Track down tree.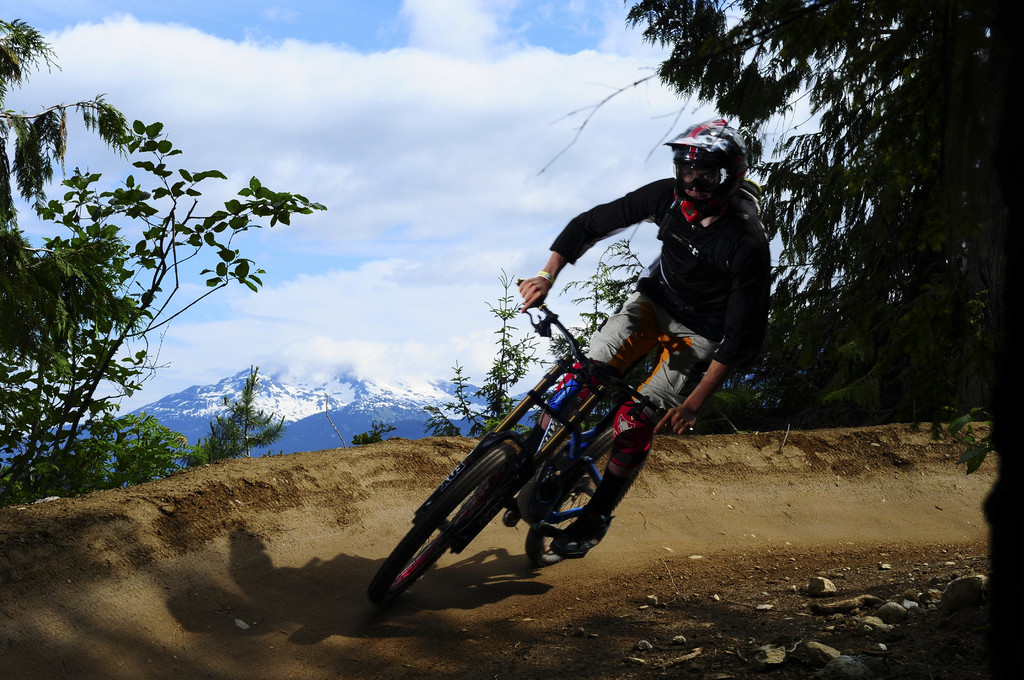
Tracked to [x1=0, y1=3, x2=324, y2=498].
